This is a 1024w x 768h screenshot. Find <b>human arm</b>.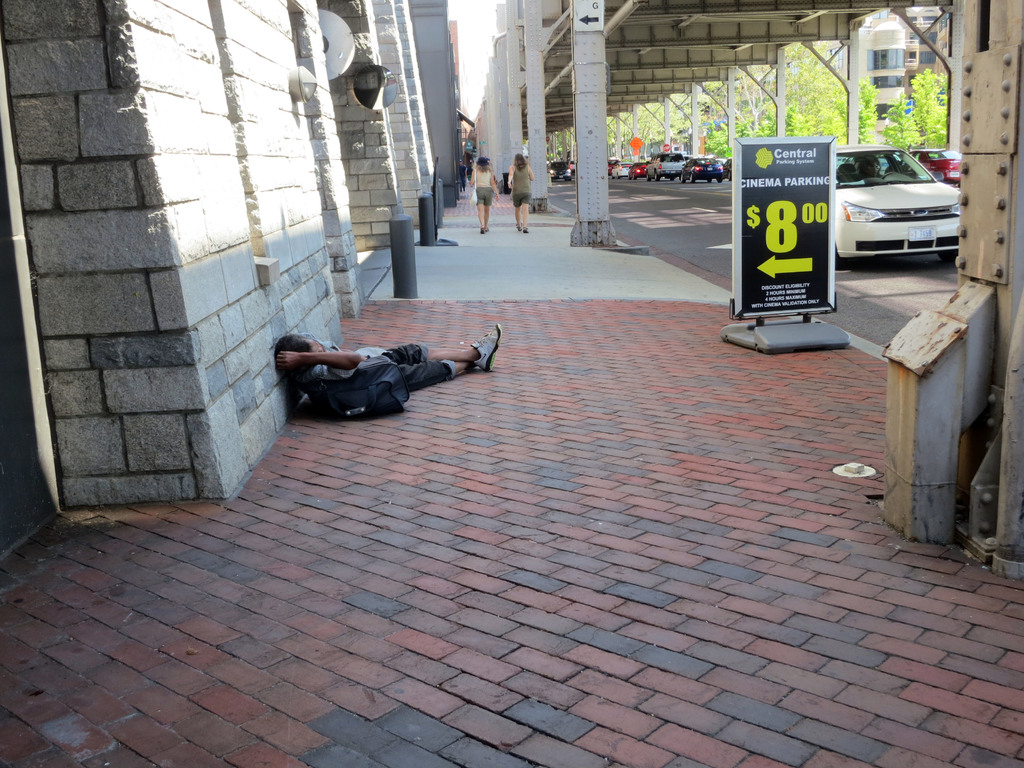
Bounding box: (275,344,364,368).
